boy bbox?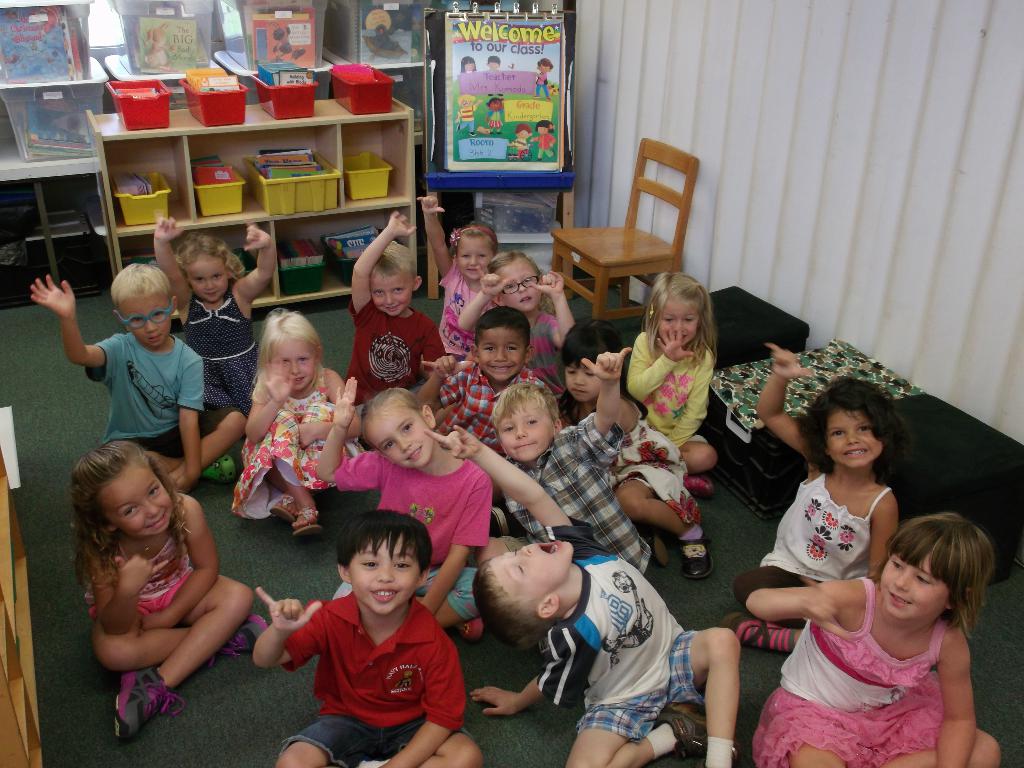
<bbox>251, 506, 481, 767</bbox>
